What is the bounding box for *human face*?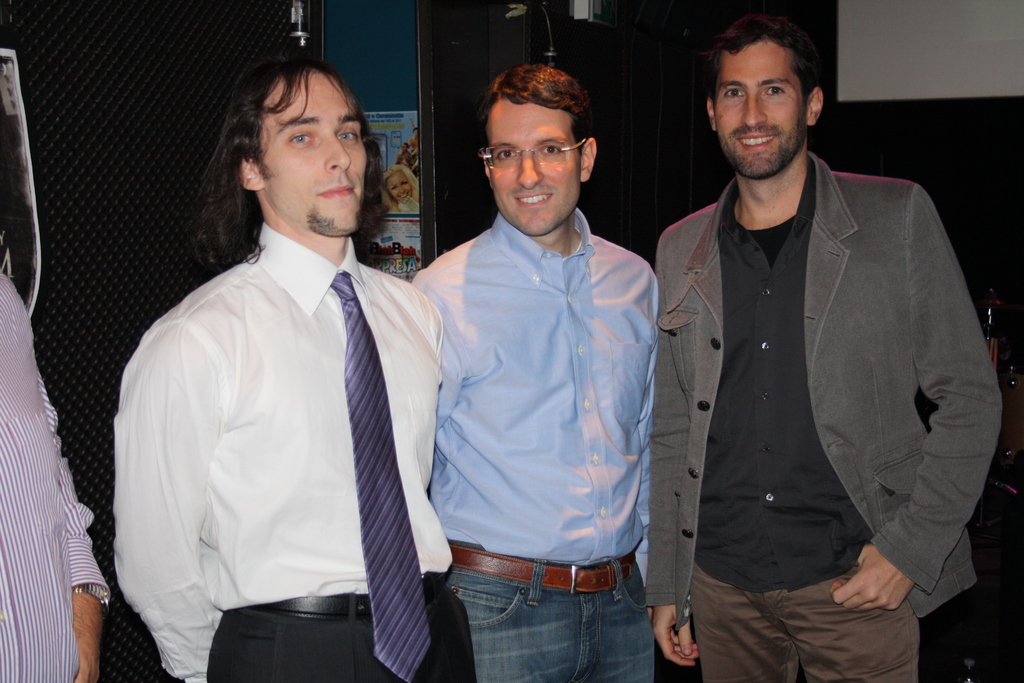
Rect(715, 42, 805, 179).
